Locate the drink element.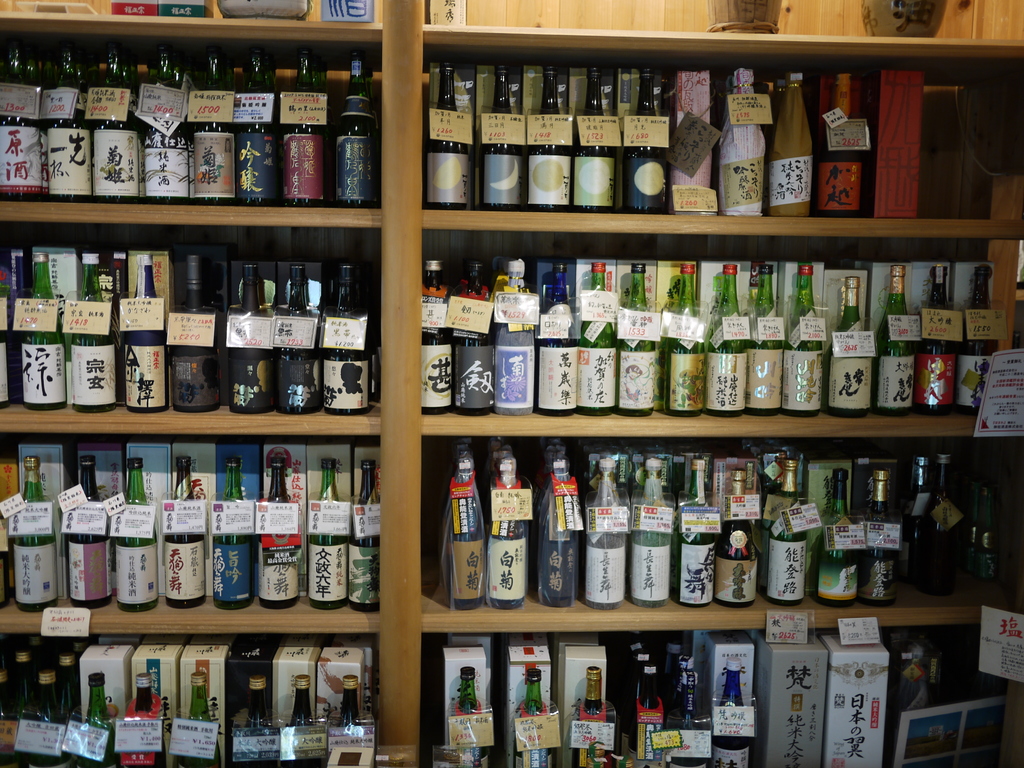
Element bbox: crop(165, 455, 199, 607).
